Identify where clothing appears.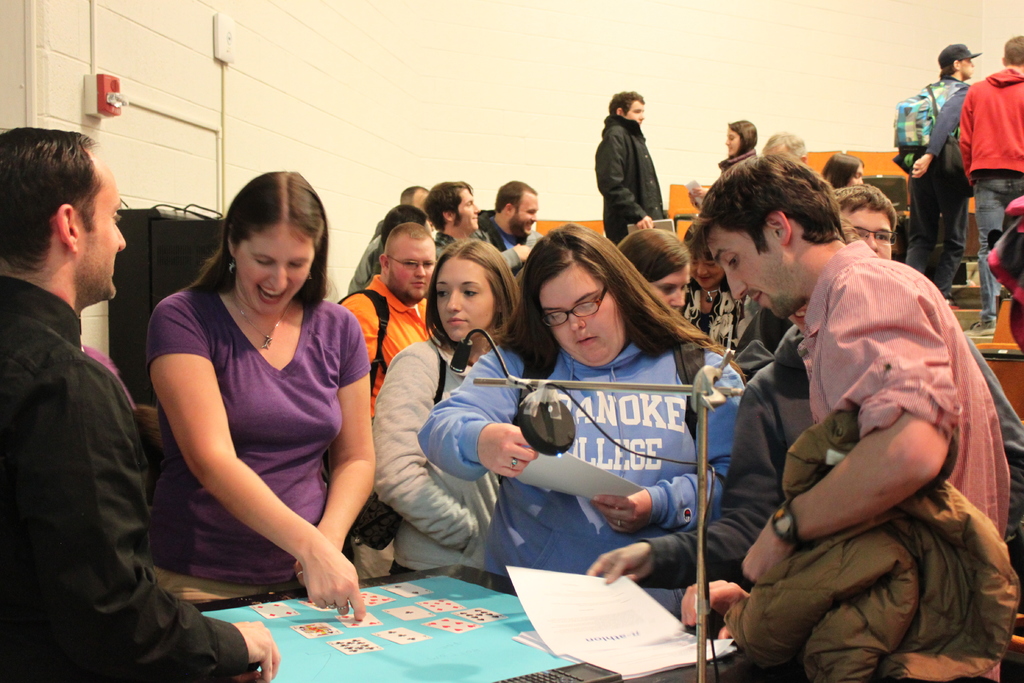
Appears at bbox=[643, 318, 1023, 599].
